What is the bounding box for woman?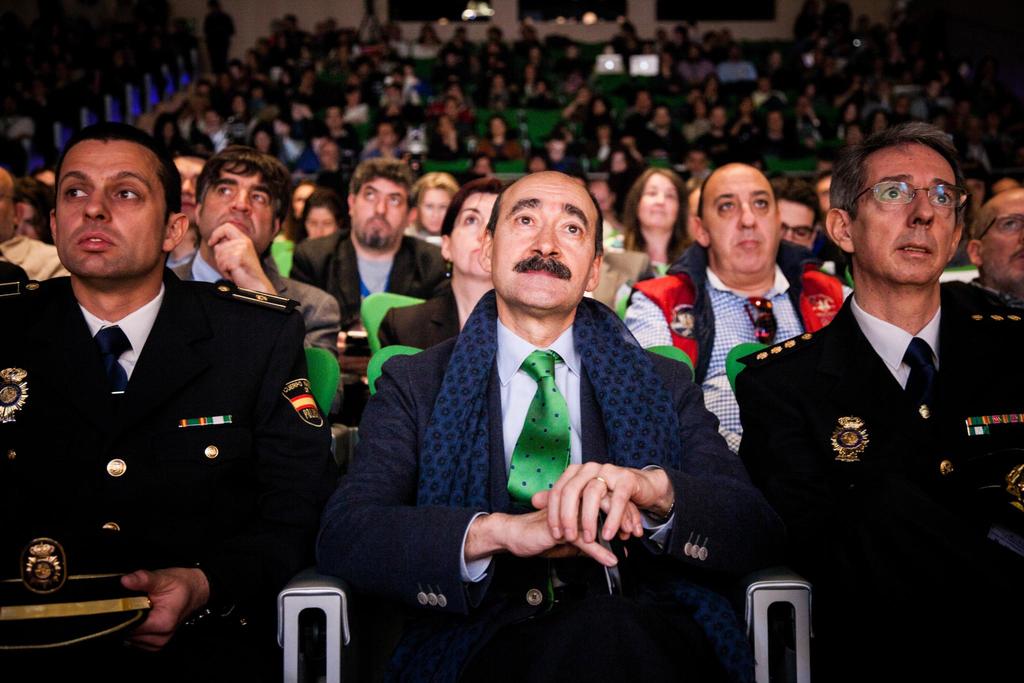
box(296, 179, 323, 215).
